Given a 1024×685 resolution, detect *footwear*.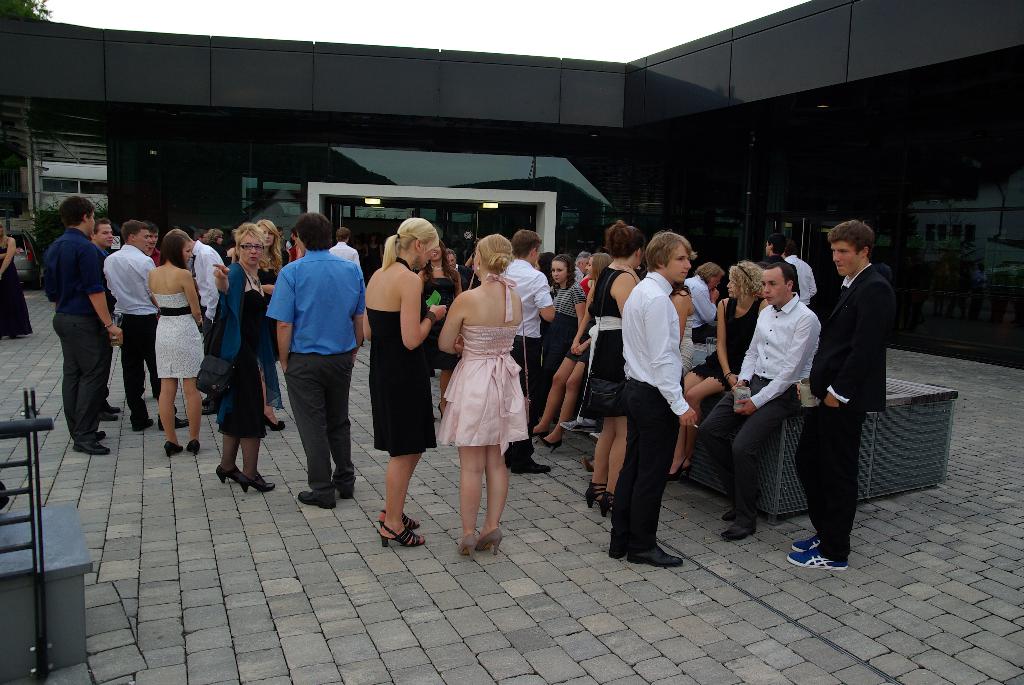
[left=182, top=441, right=200, bottom=453].
